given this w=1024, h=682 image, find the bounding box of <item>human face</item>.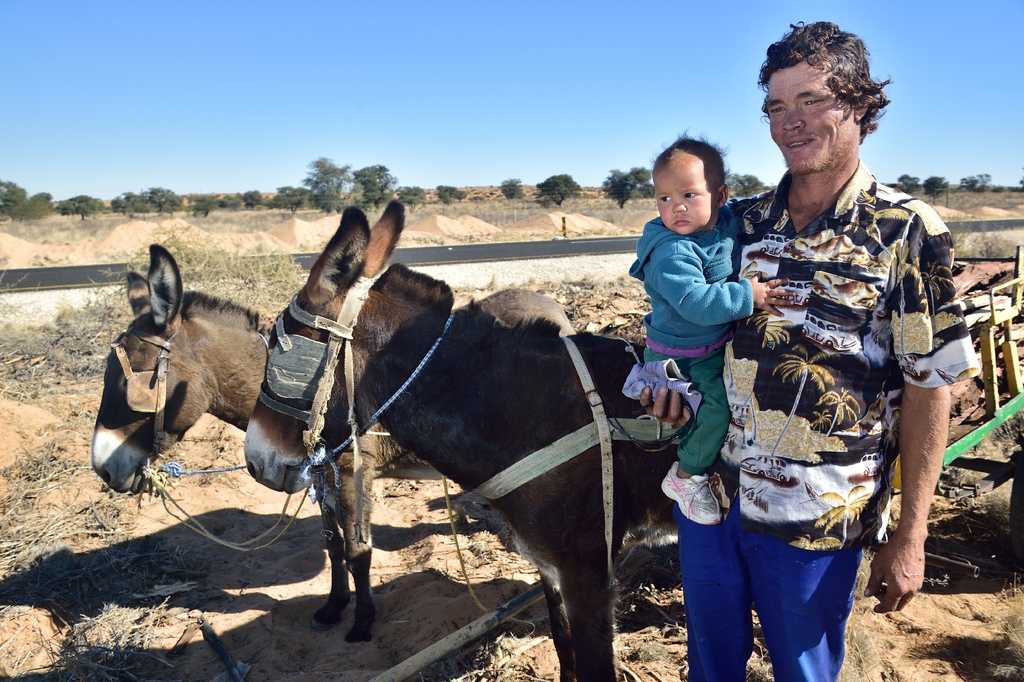
crop(766, 62, 850, 176).
